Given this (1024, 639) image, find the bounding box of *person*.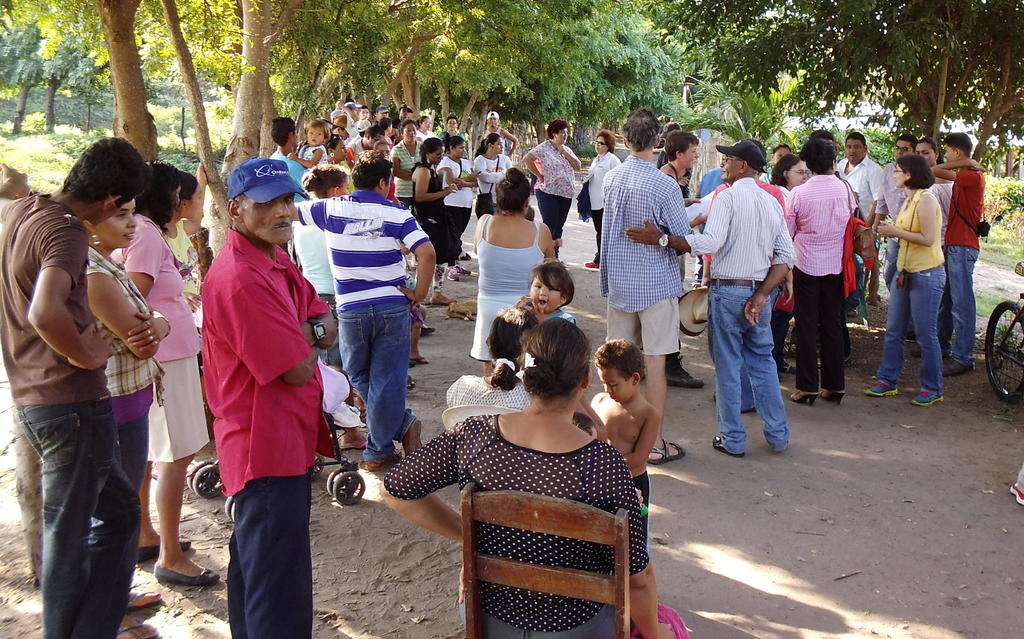
bbox(476, 174, 553, 364).
